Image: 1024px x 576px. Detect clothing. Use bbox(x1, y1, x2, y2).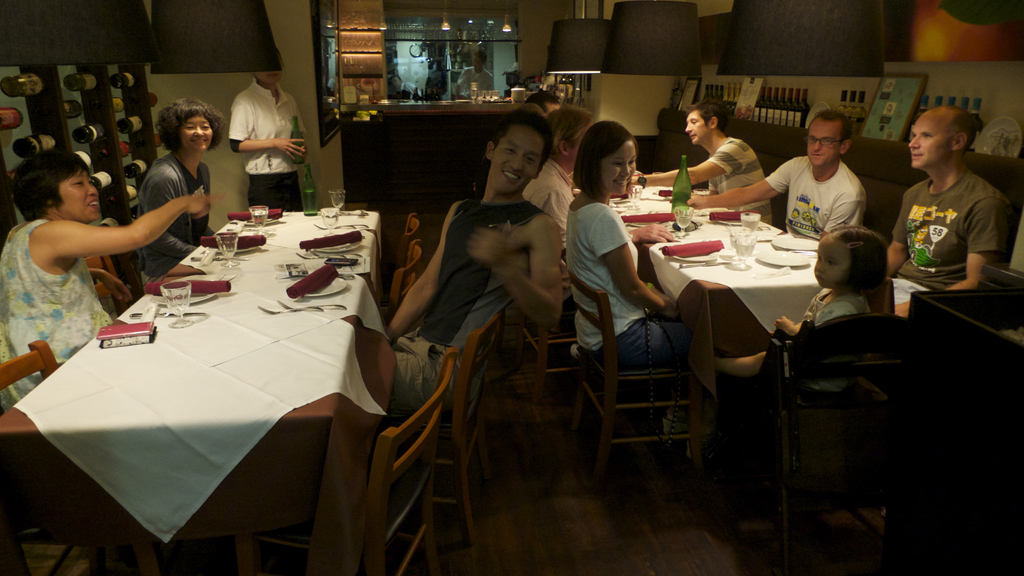
bbox(388, 198, 548, 419).
